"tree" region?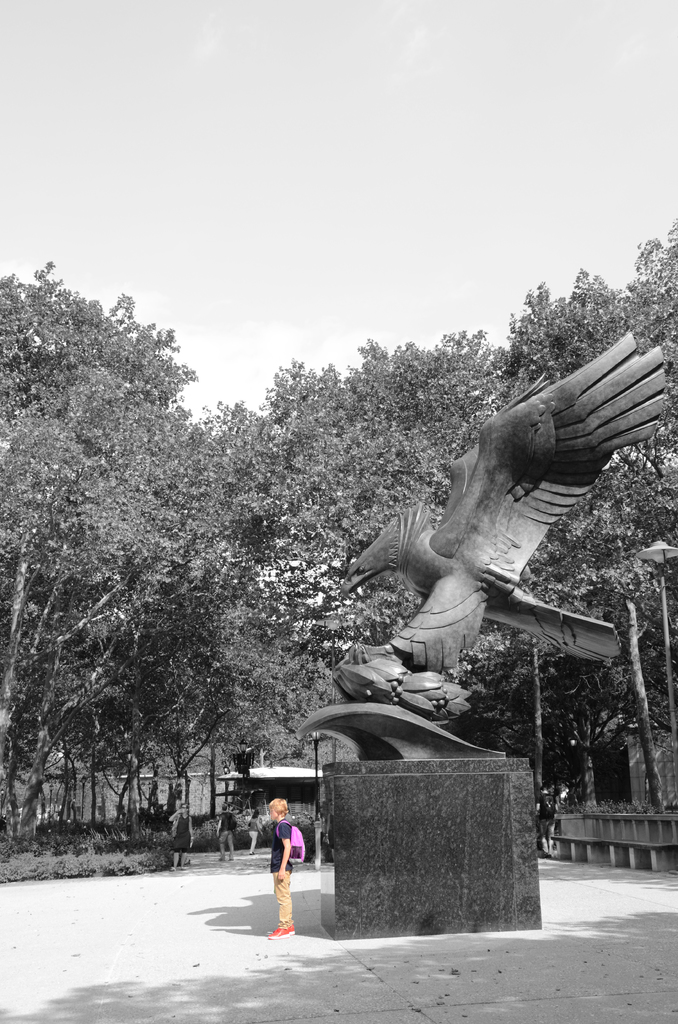
rect(611, 228, 677, 810)
